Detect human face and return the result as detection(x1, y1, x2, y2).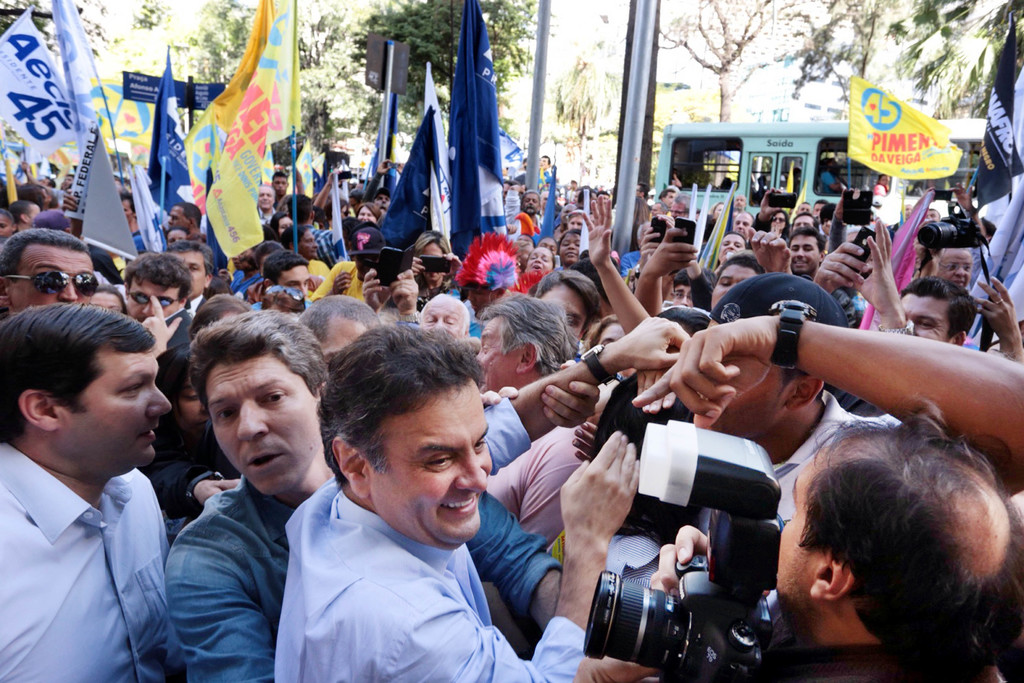
detection(24, 202, 42, 224).
